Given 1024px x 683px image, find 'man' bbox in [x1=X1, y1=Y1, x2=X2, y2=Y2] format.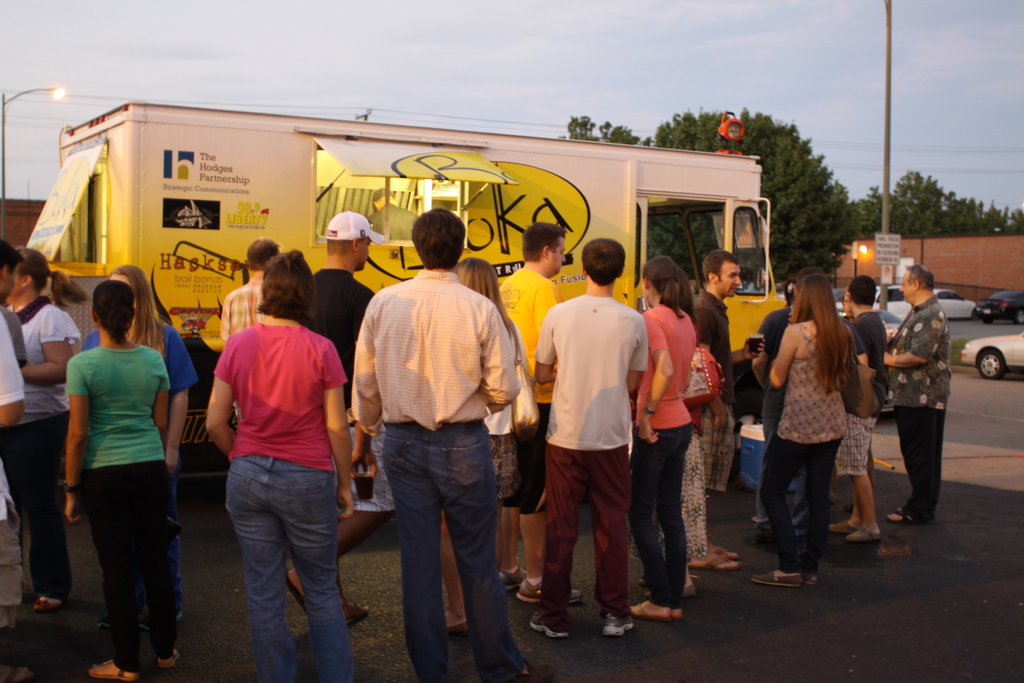
[x1=684, y1=249, x2=767, y2=567].
